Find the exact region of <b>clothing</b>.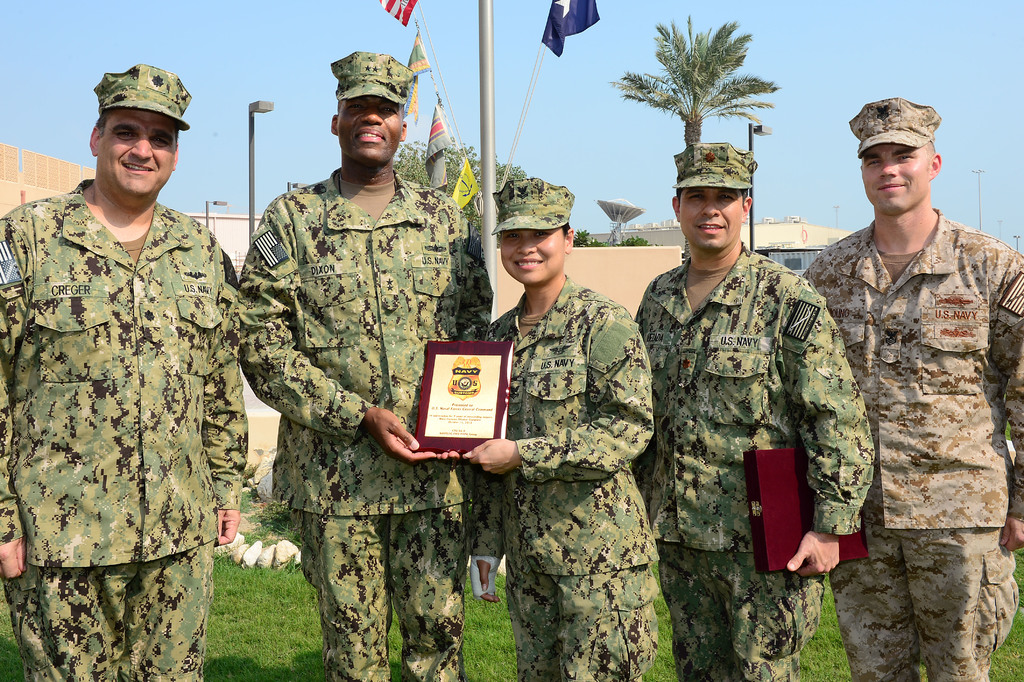
Exact region: {"x1": 239, "y1": 161, "x2": 492, "y2": 677}.
